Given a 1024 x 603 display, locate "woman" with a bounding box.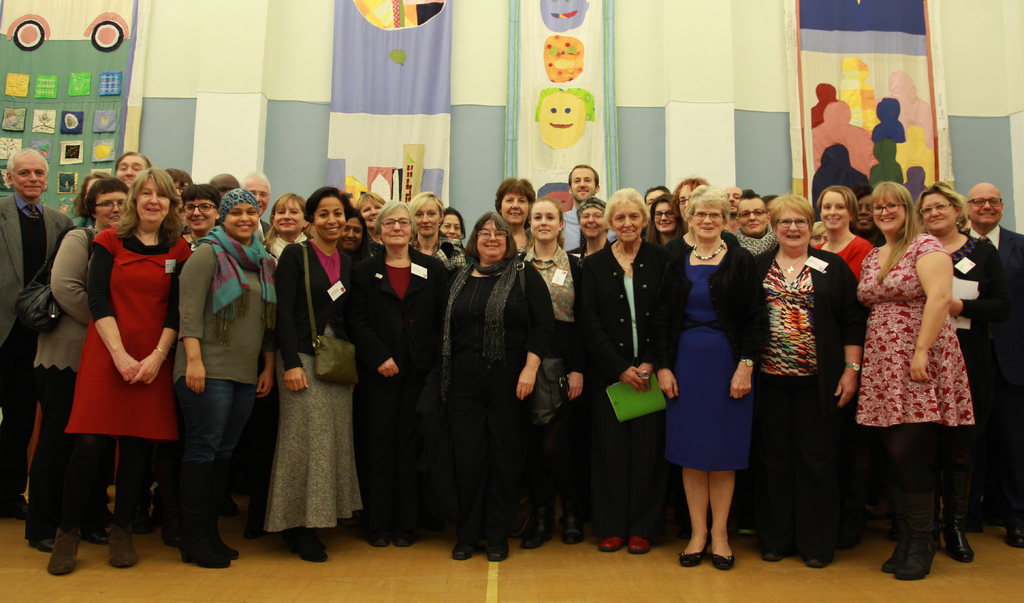
Located: [x1=662, y1=188, x2=761, y2=558].
